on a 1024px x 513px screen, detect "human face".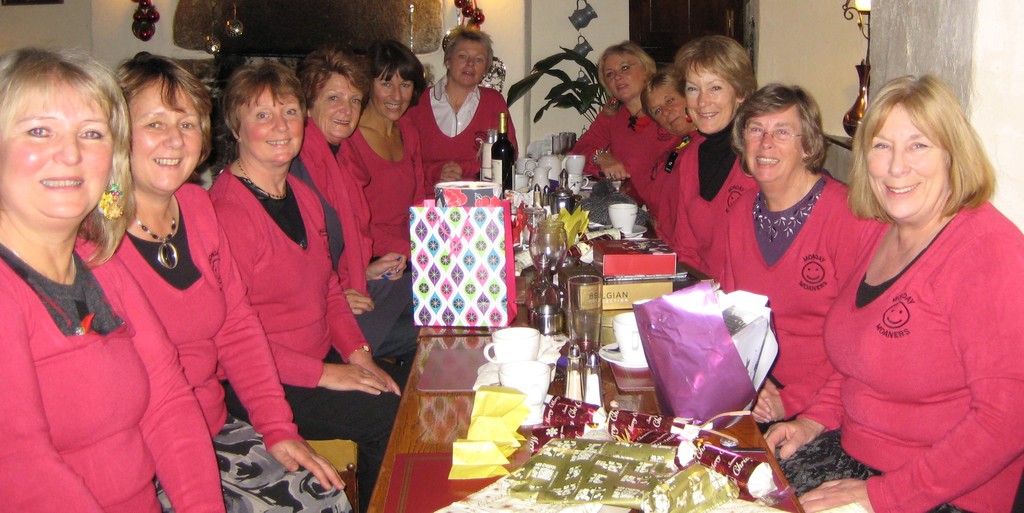
{"left": 127, "top": 83, "right": 209, "bottom": 194}.
